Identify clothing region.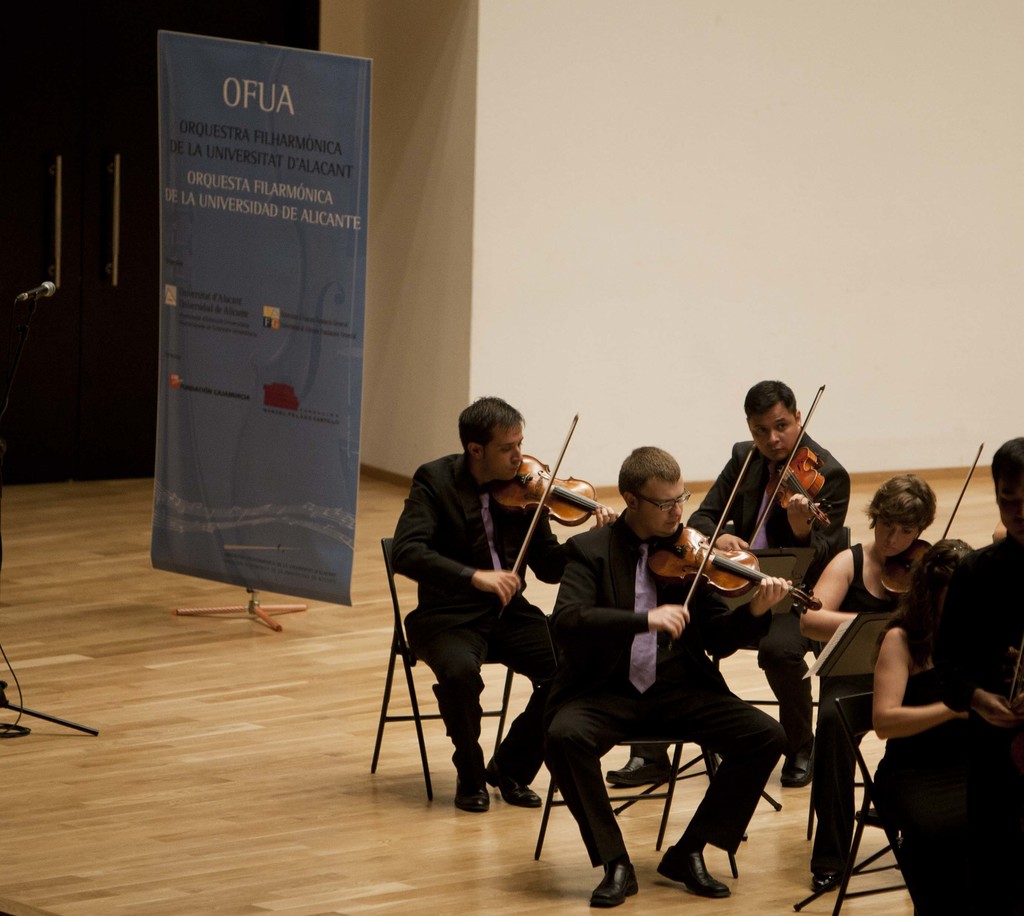
Region: [544, 511, 783, 872].
